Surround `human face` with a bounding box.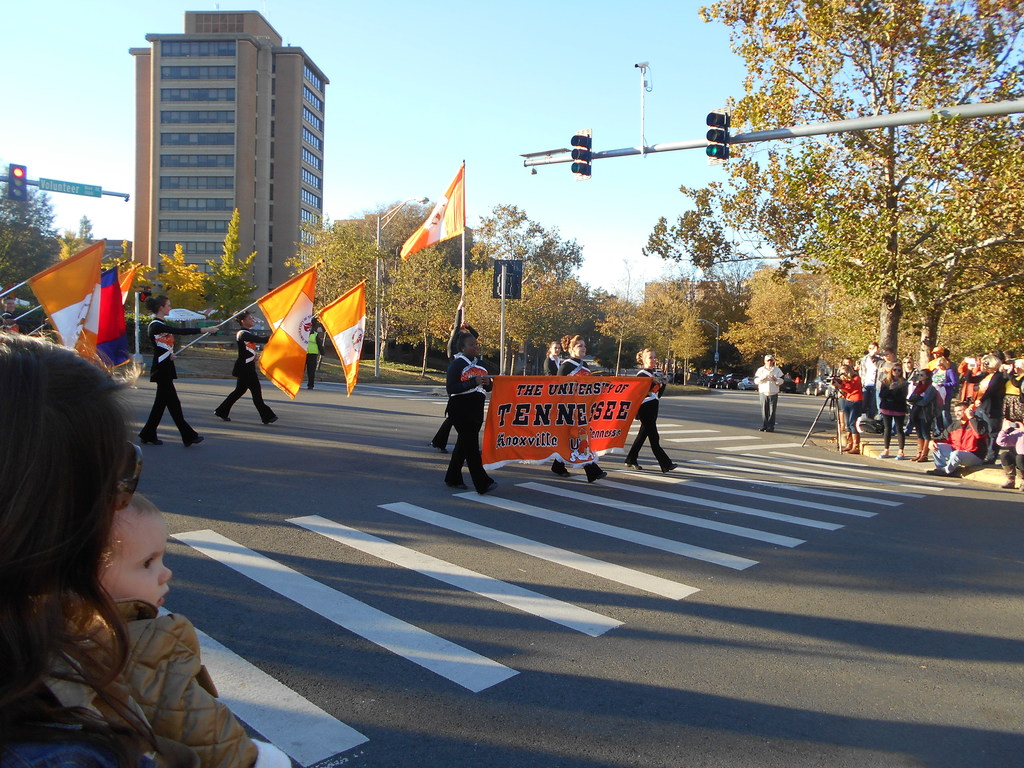
bbox=[462, 328, 485, 358].
